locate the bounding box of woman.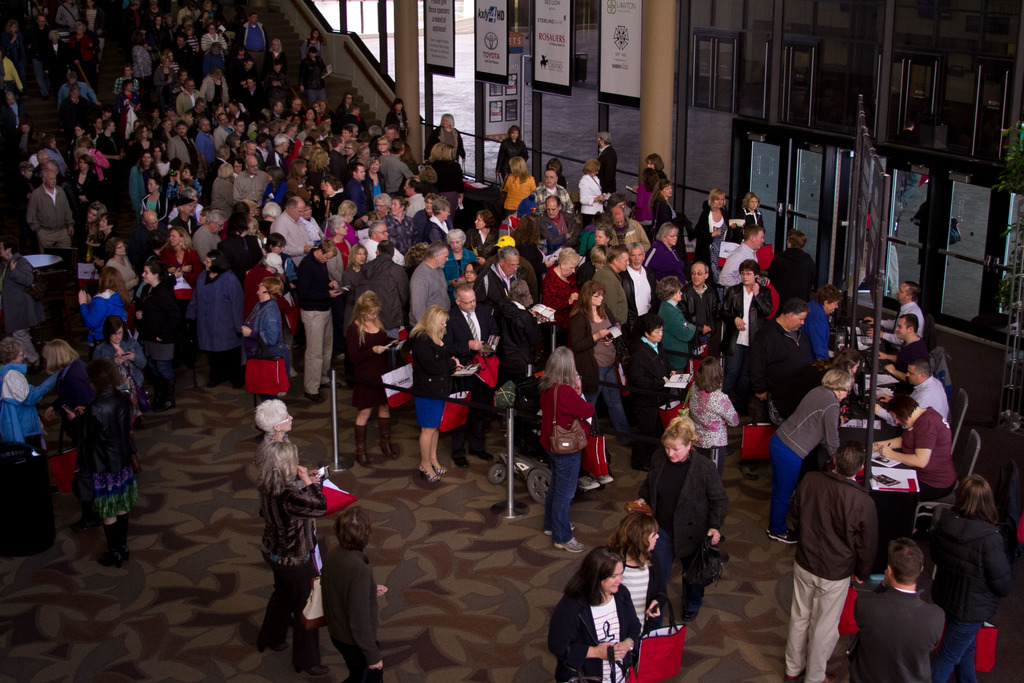
Bounding box: (left=188, top=250, right=244, bottom=388).
